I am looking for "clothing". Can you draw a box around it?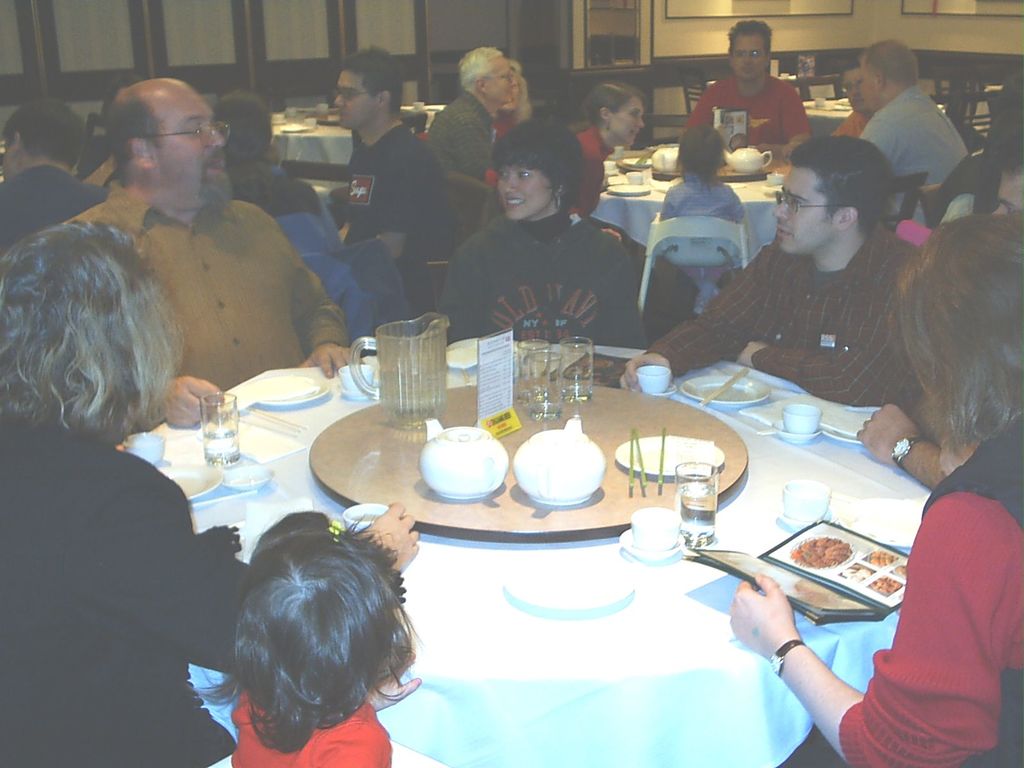
Sure, the bounding box is locate(350, 120, 452, 296).
